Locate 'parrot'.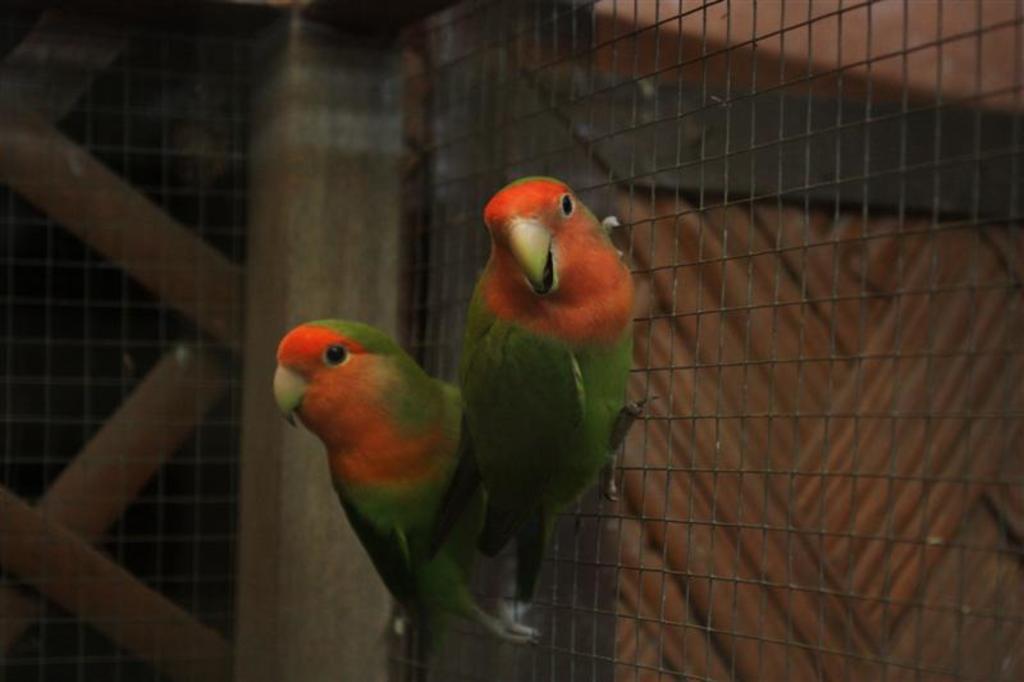
Bounding box: [270, 317, 539, 640].
